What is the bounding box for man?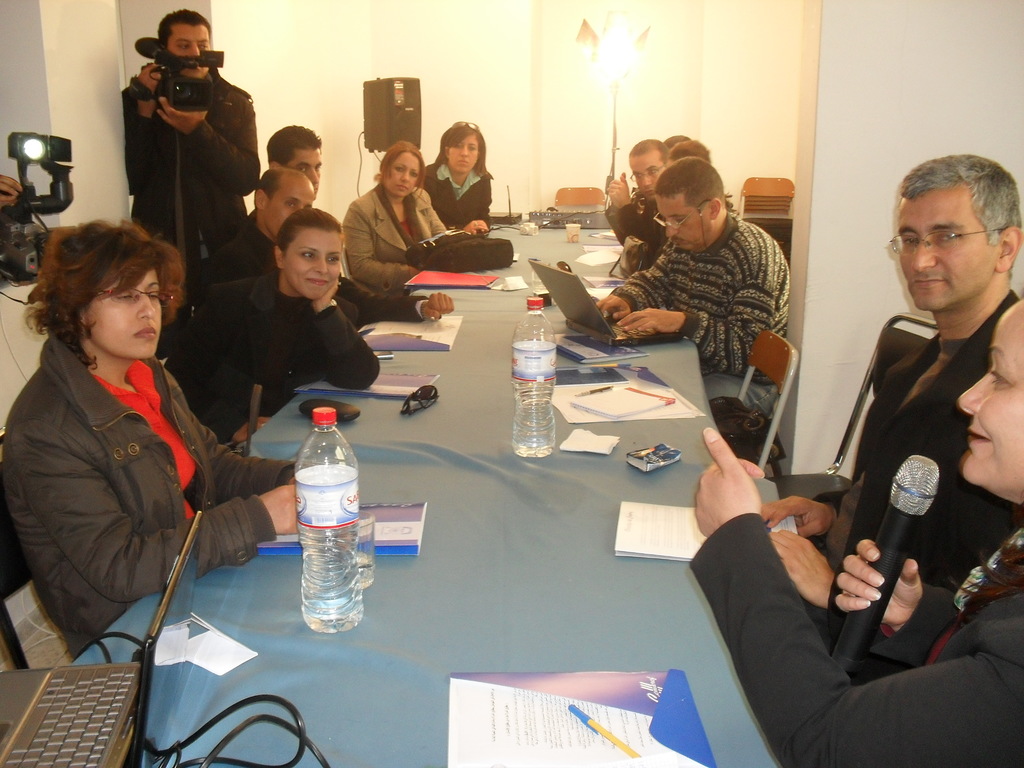
806/132/1009/741.
